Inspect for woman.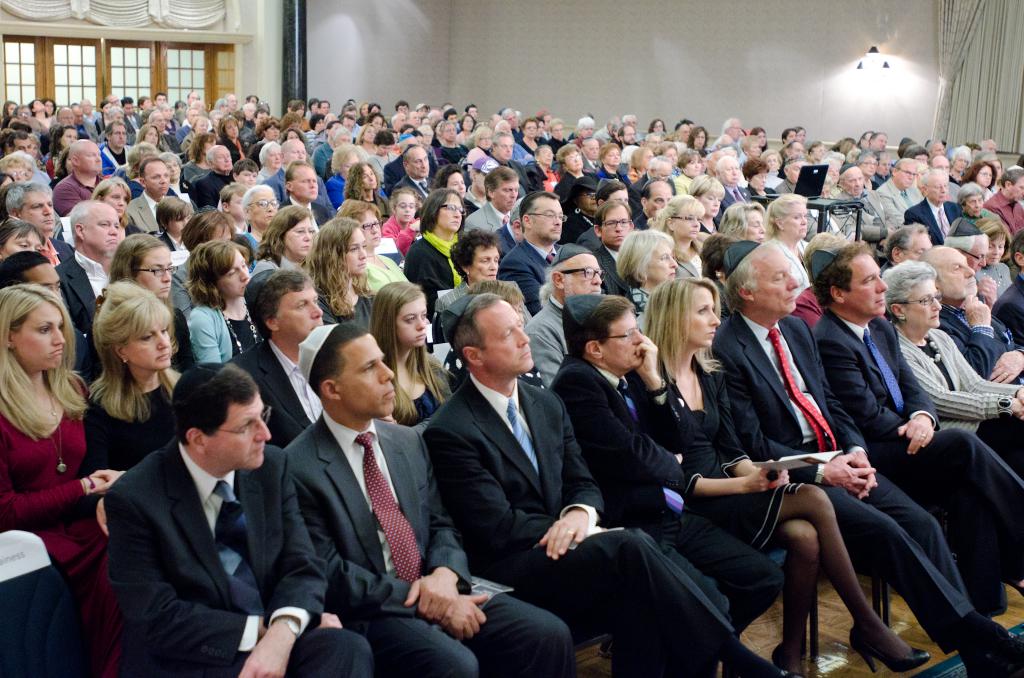
Inspection: (x1=801, y1=122, x2=805, y2=144).
